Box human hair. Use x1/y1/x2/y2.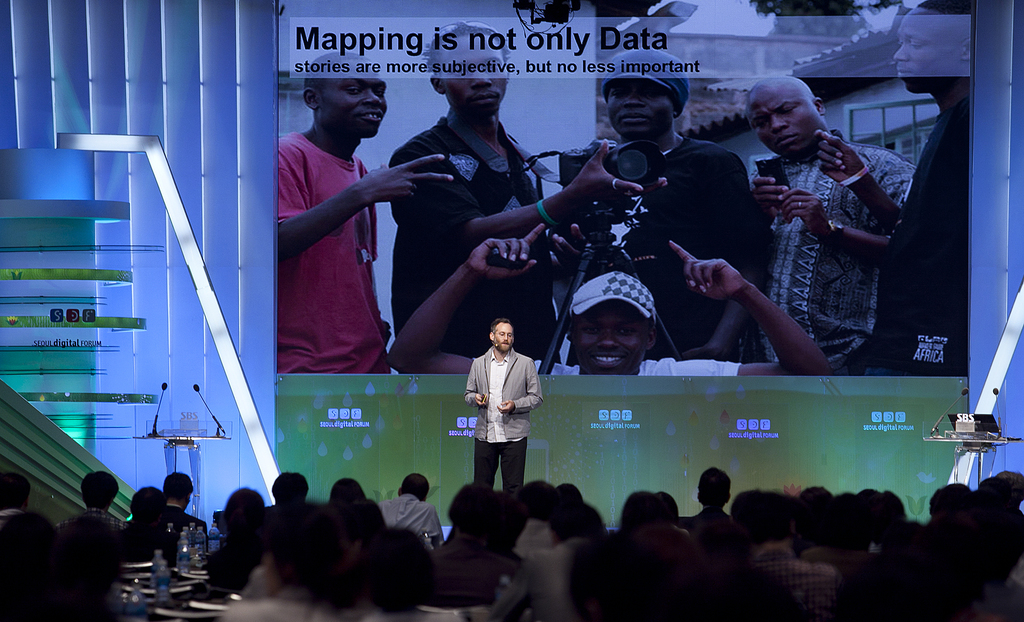
81/471/121/512.
